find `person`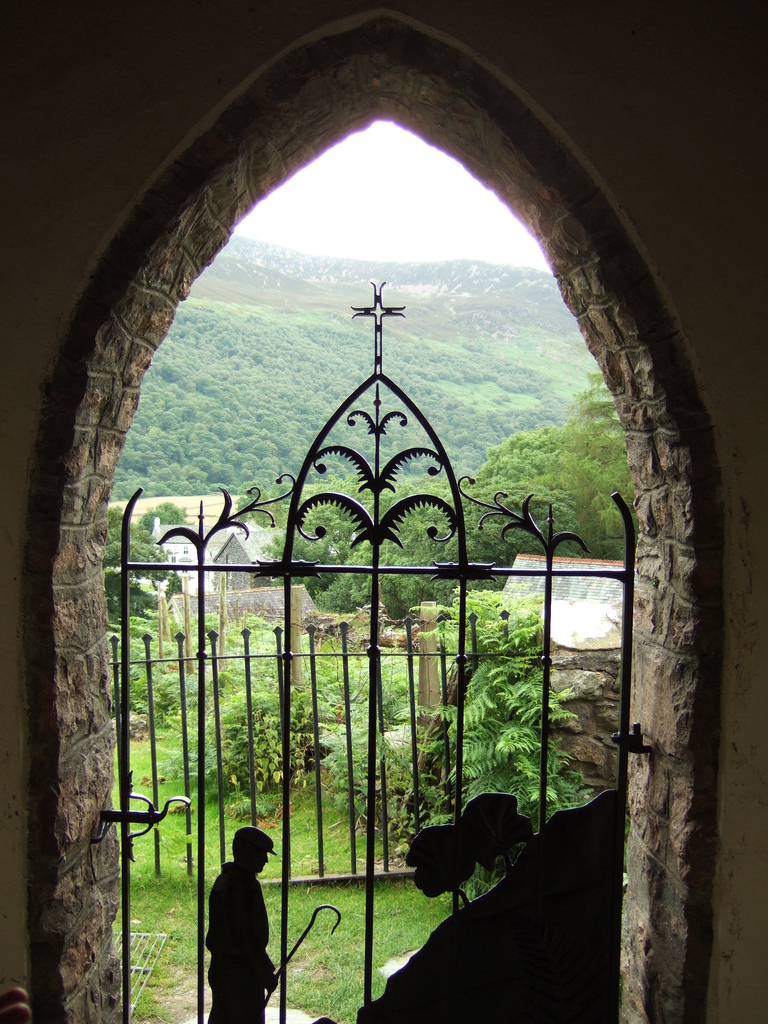
pyautogui.locateOnScreen(201, 820, 287, 1023)
